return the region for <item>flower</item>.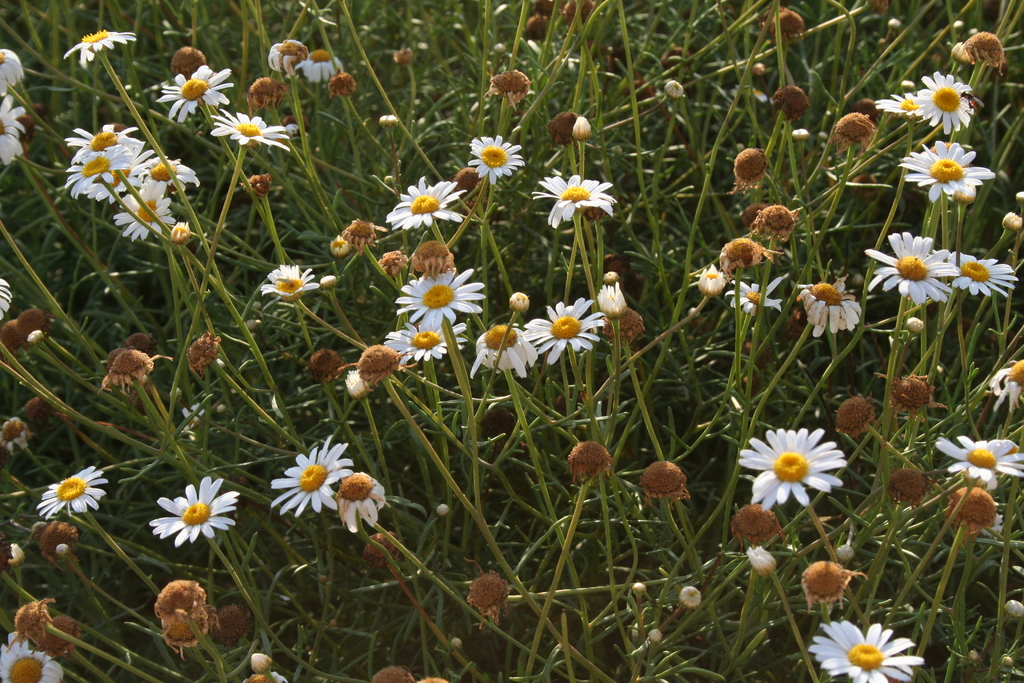
x1=828, y1=394, x2=882, y2=441.
